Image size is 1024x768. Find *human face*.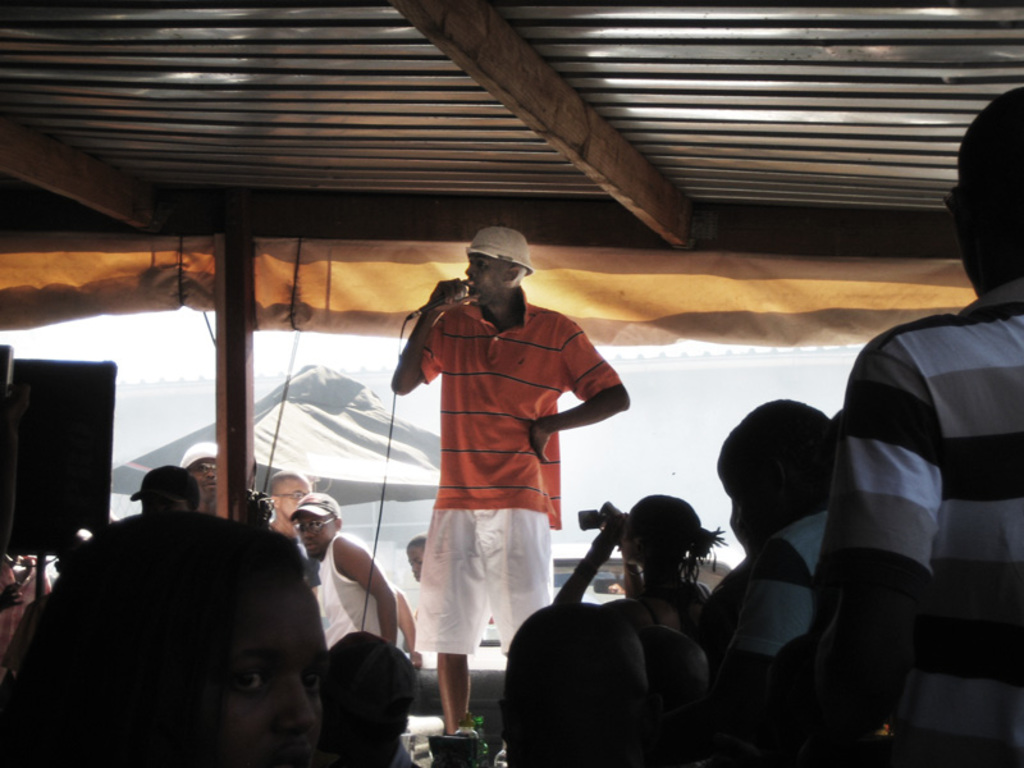
crop(138, 488, 182, 509).
